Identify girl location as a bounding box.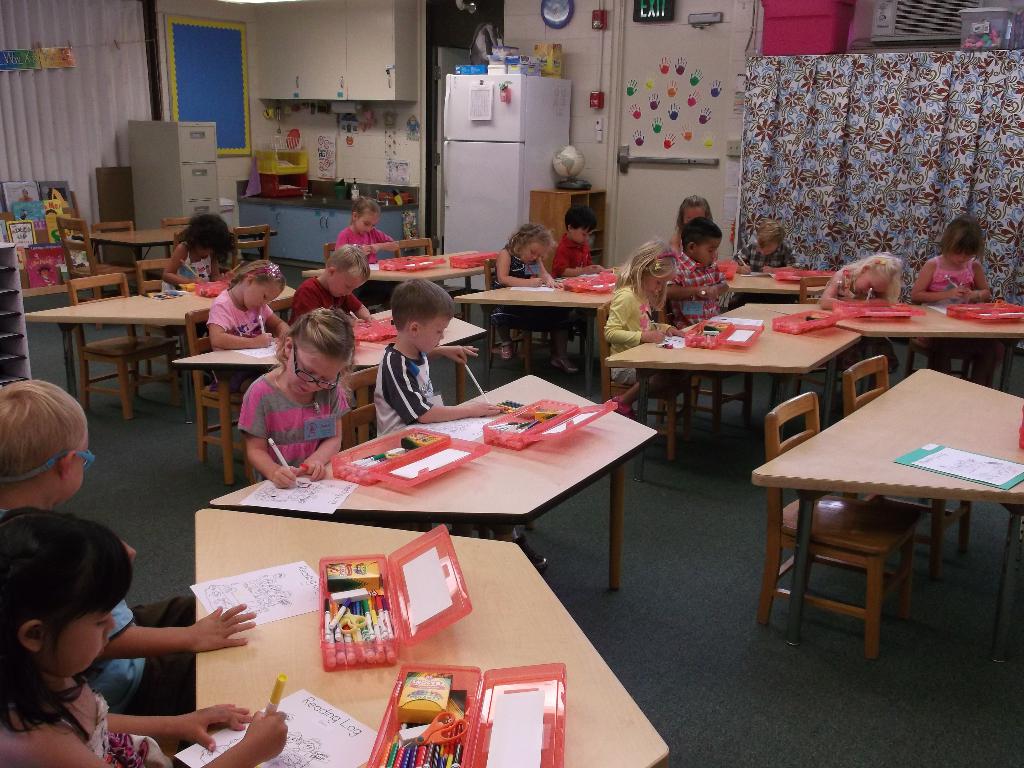
x1=162, y1=212, x2=235, y2=339.
